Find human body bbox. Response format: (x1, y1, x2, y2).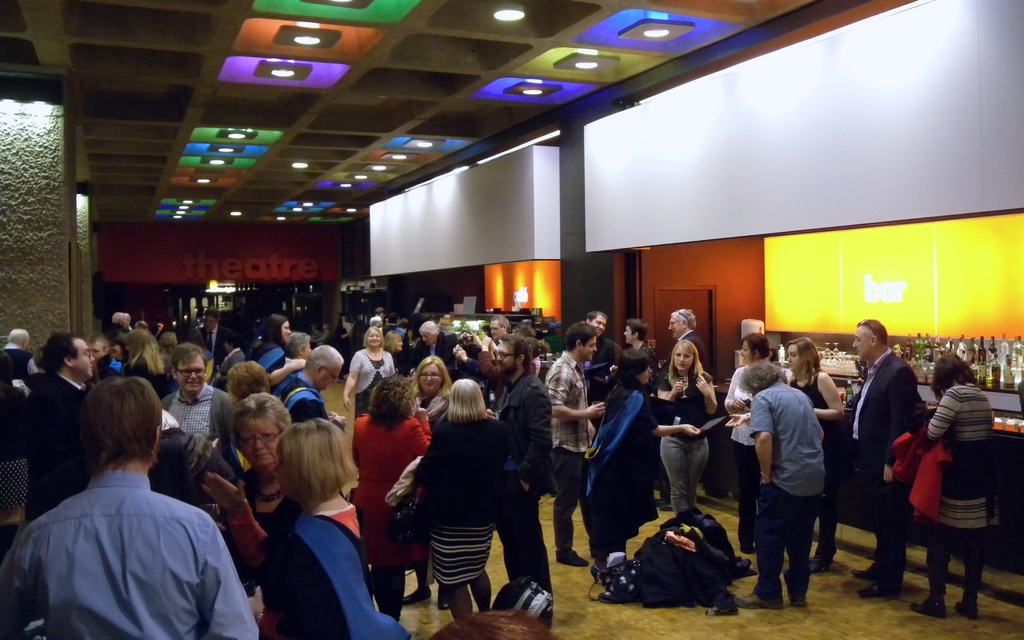
(796, 323, 859, 562).
